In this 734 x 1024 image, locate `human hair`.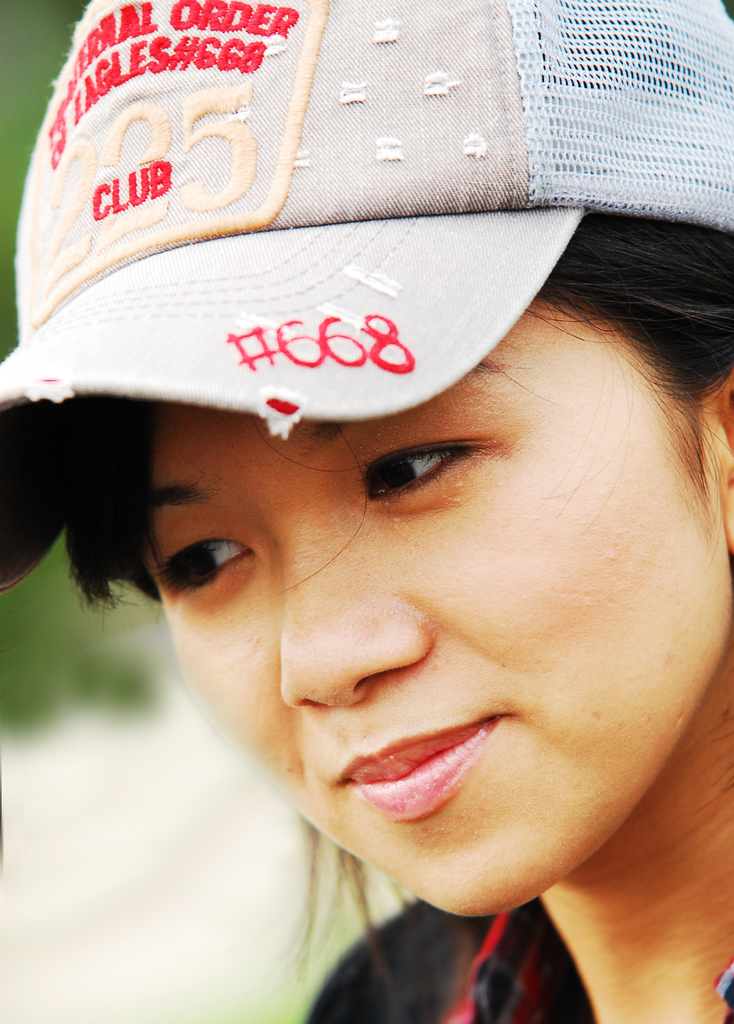
Bounding box: left=1, top=201, right=733, bottom=1023.
